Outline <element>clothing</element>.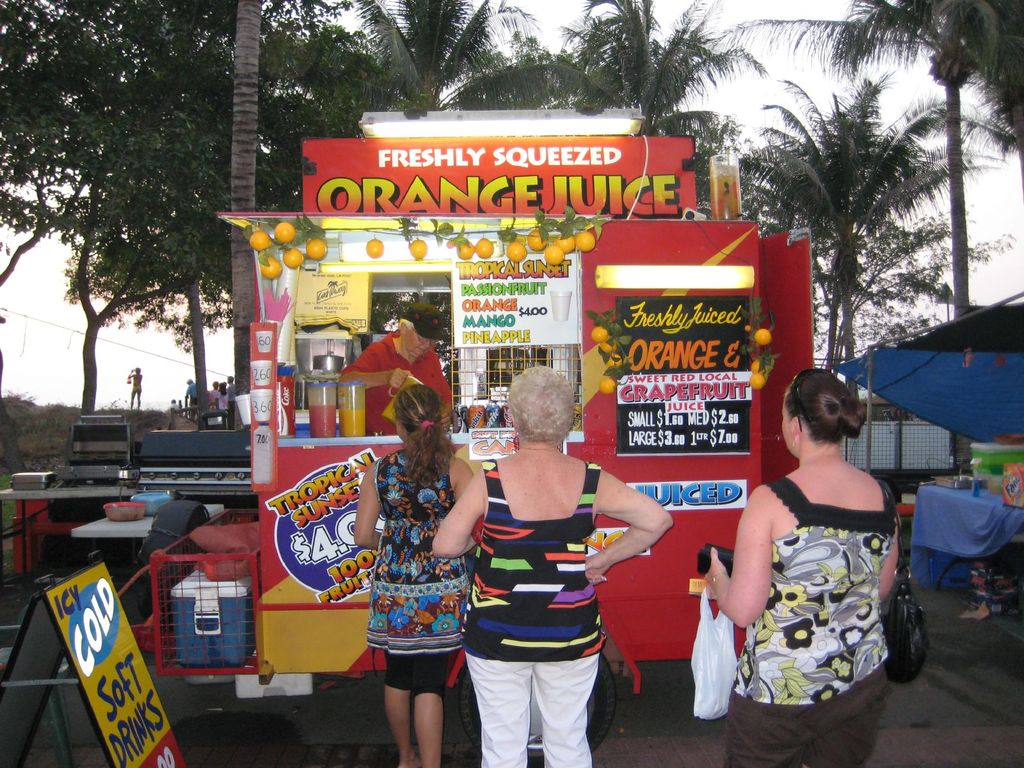
Outline: x1=128 y1=373 x2=141 y2=408.
